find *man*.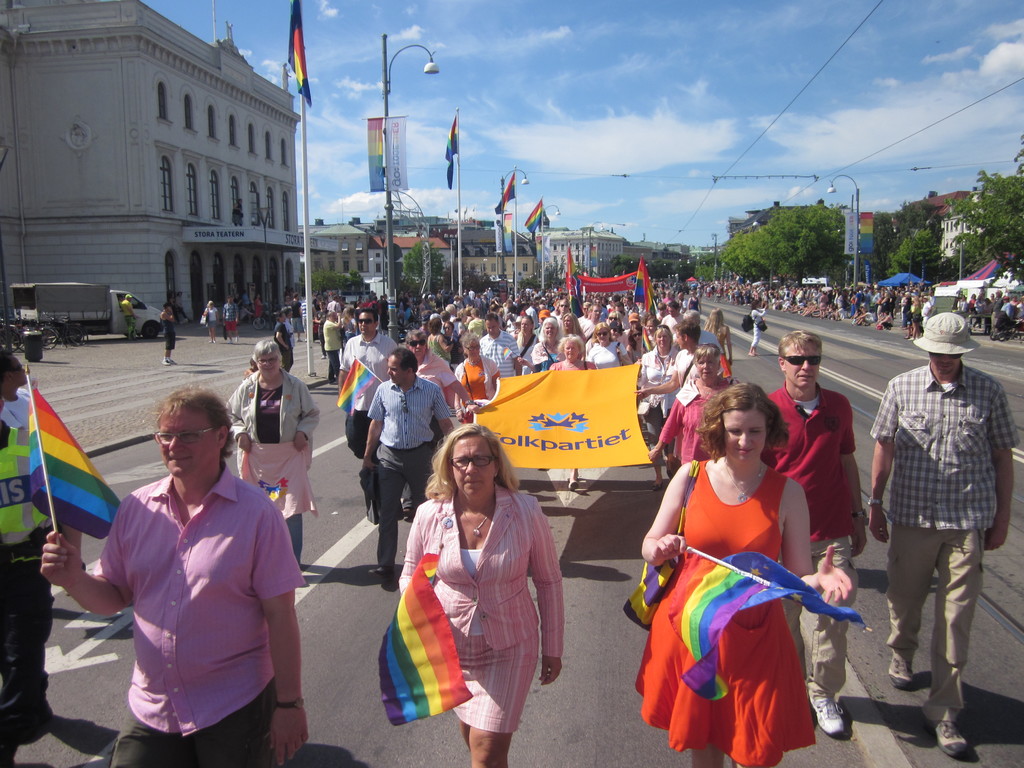
764:327:871:741.
